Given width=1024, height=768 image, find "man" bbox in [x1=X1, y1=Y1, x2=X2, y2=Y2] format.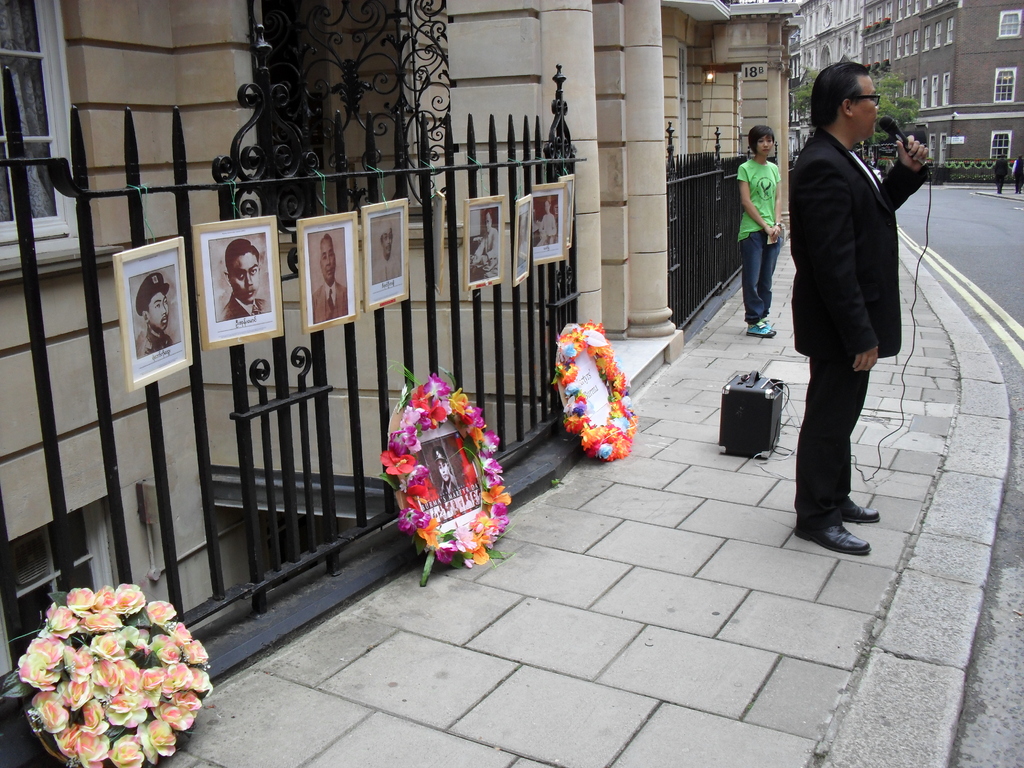
[x1=372, y1=221, x2=405, y2=286].
